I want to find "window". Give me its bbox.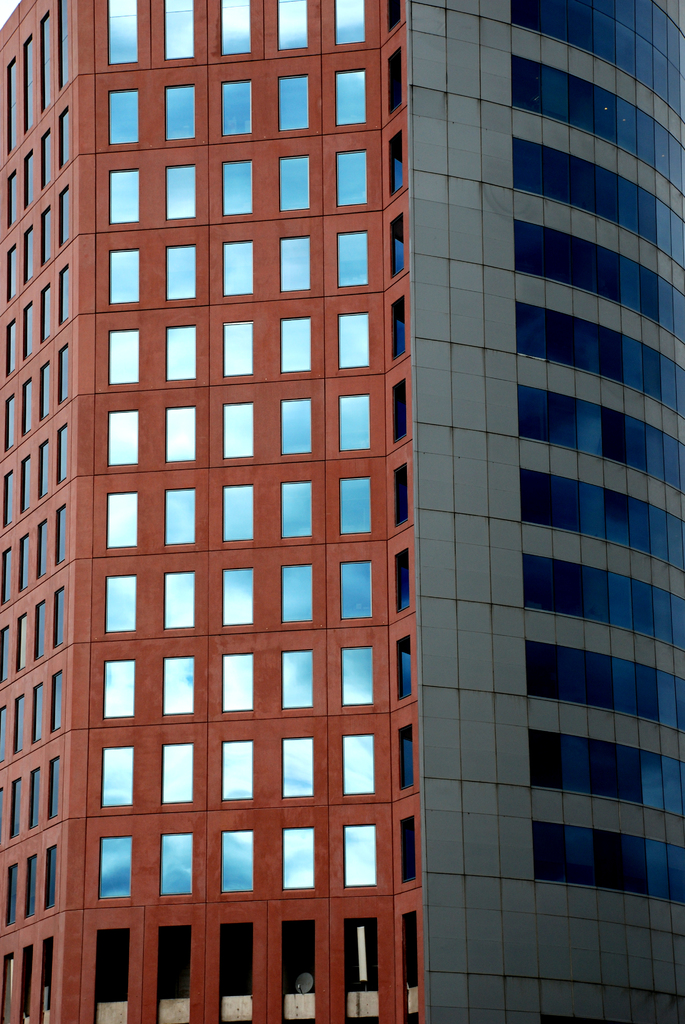
(0,469,13,529).
